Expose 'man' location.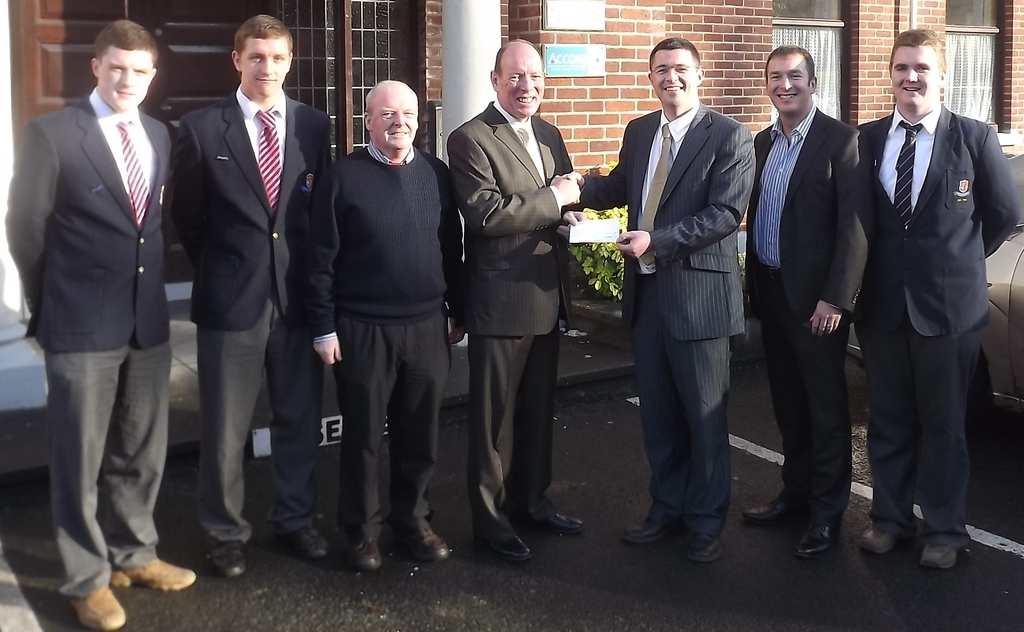
Exposed at 175, 15, 335, 579.
